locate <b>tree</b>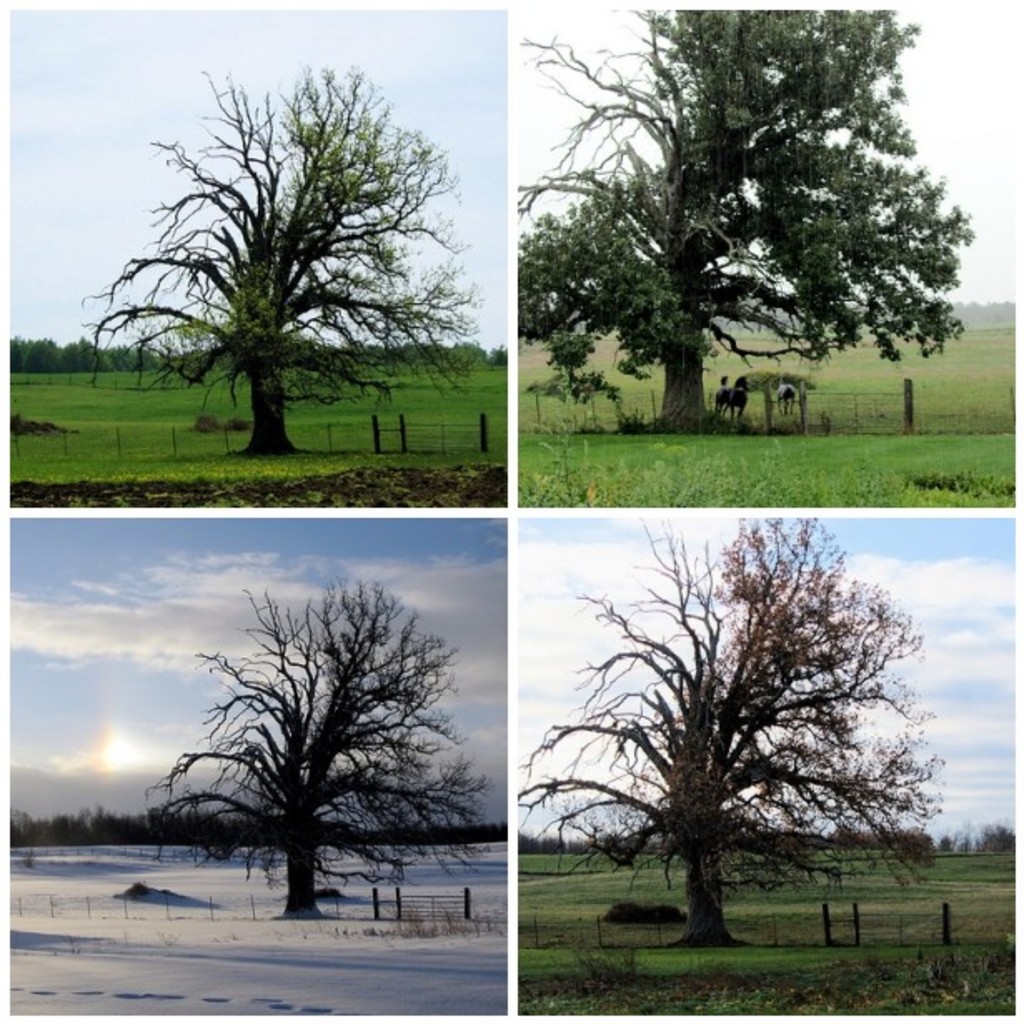
{"left": 0, "top": 47, "right": 501, "bottom": 453}
